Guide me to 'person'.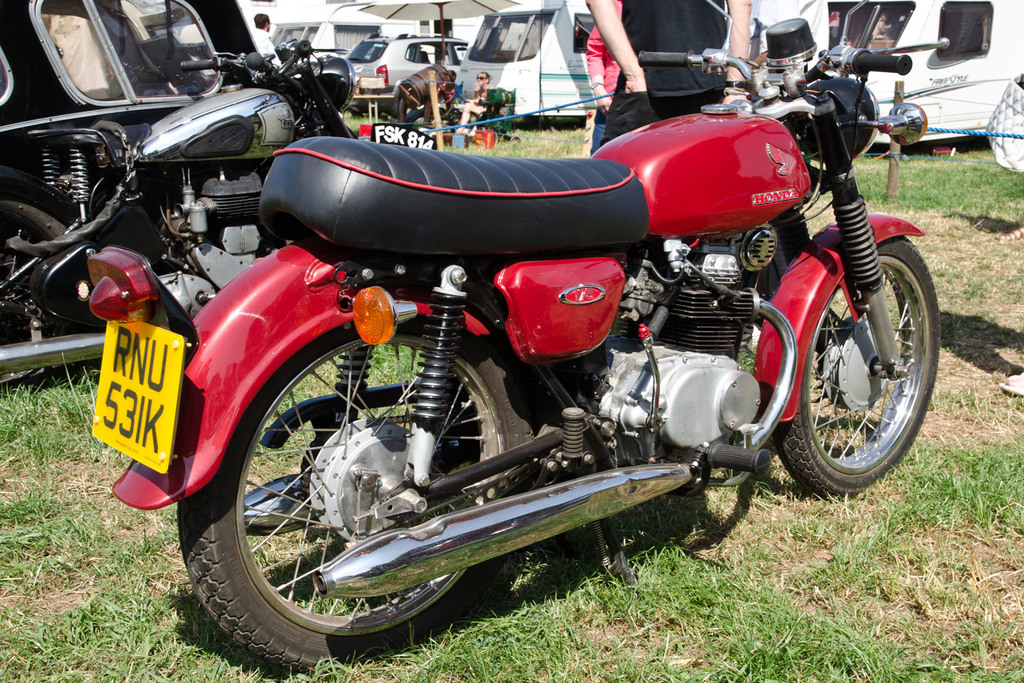
Guidance: bbox=(584, 6, 625, 165).
